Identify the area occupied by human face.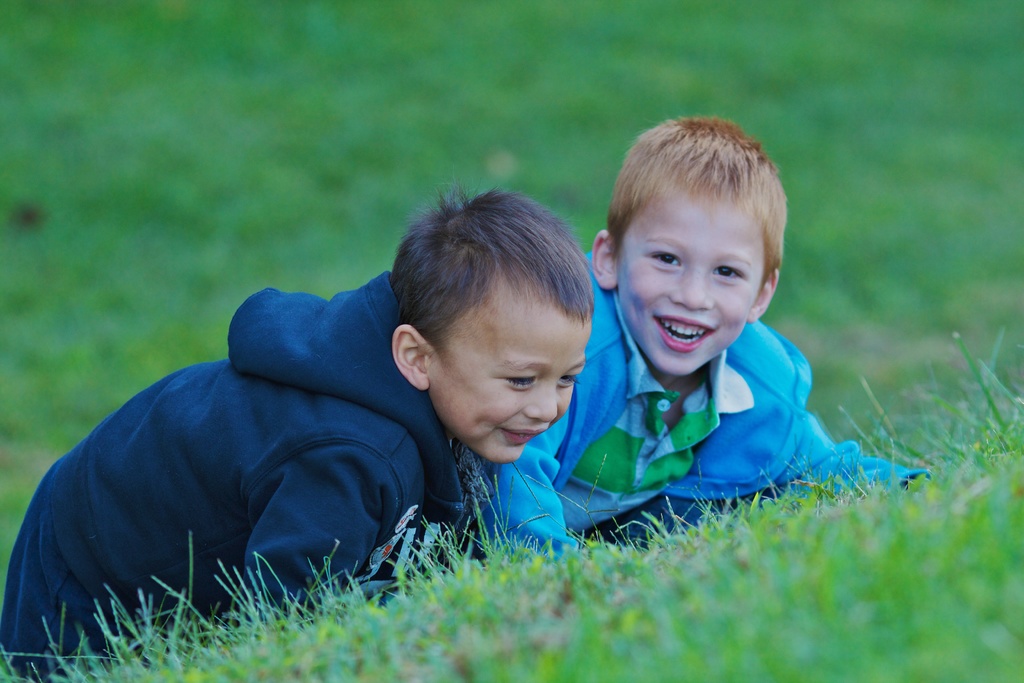
Area: <region>430, 309, 589, 463</region>.
